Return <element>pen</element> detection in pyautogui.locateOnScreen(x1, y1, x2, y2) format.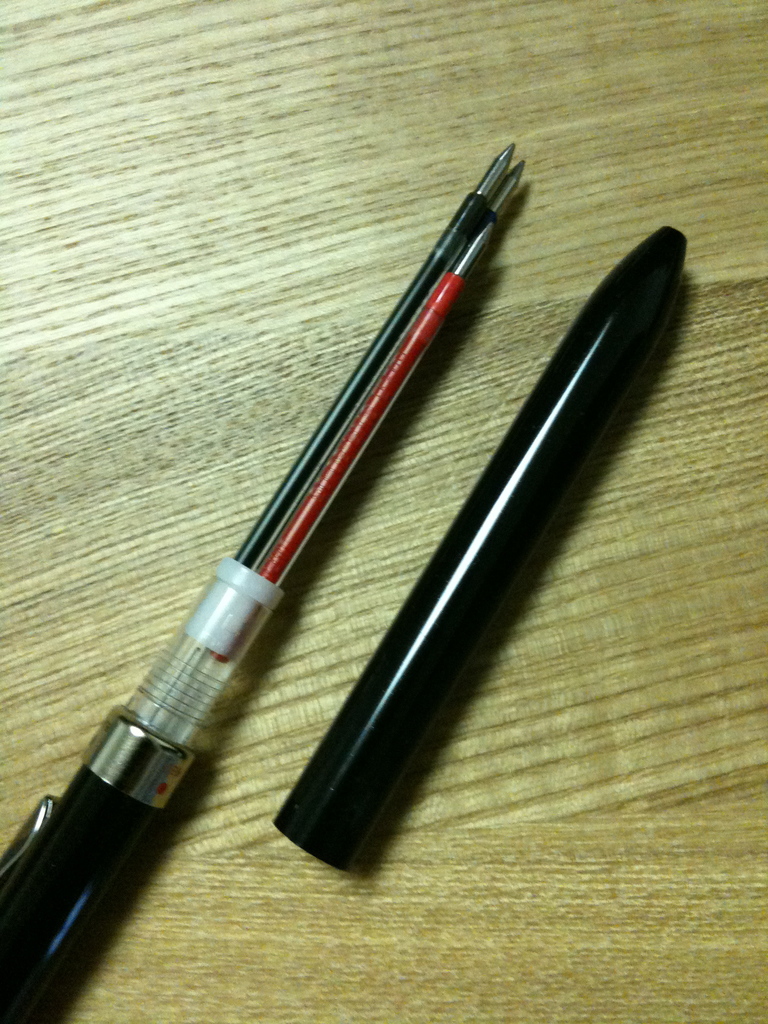
pyautogui.locateOnScreen(261, 219, 708, 881).
